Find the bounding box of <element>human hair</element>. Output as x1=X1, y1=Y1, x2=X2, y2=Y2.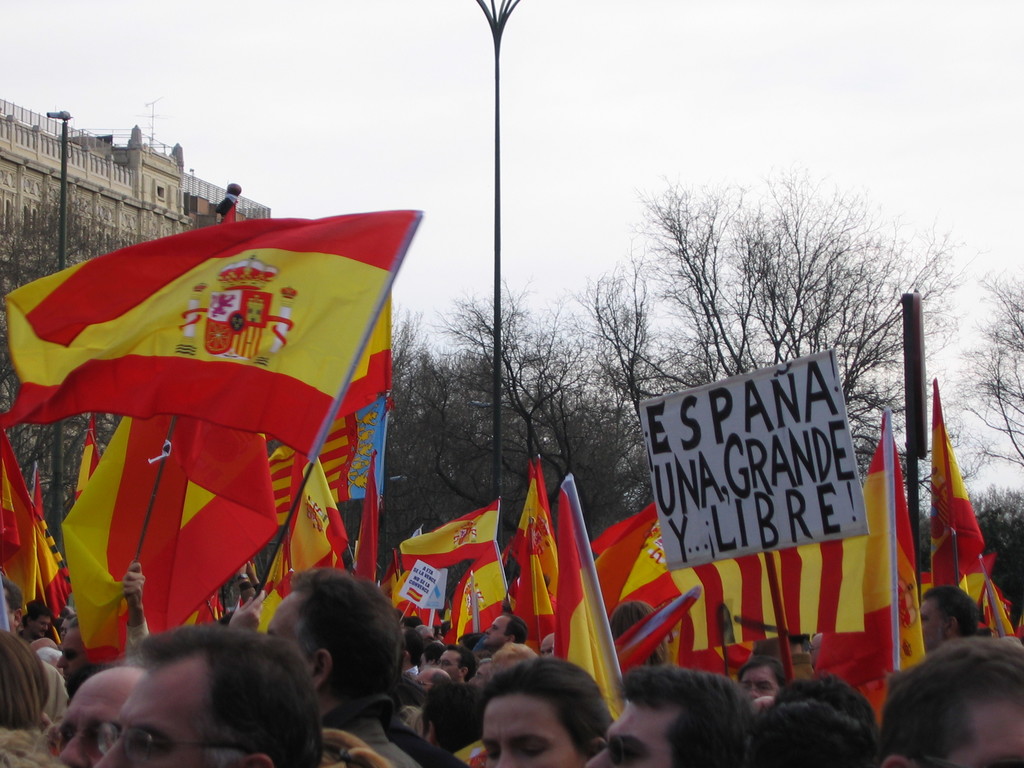
x1=420, y1=679, x2=486, y2=748.
